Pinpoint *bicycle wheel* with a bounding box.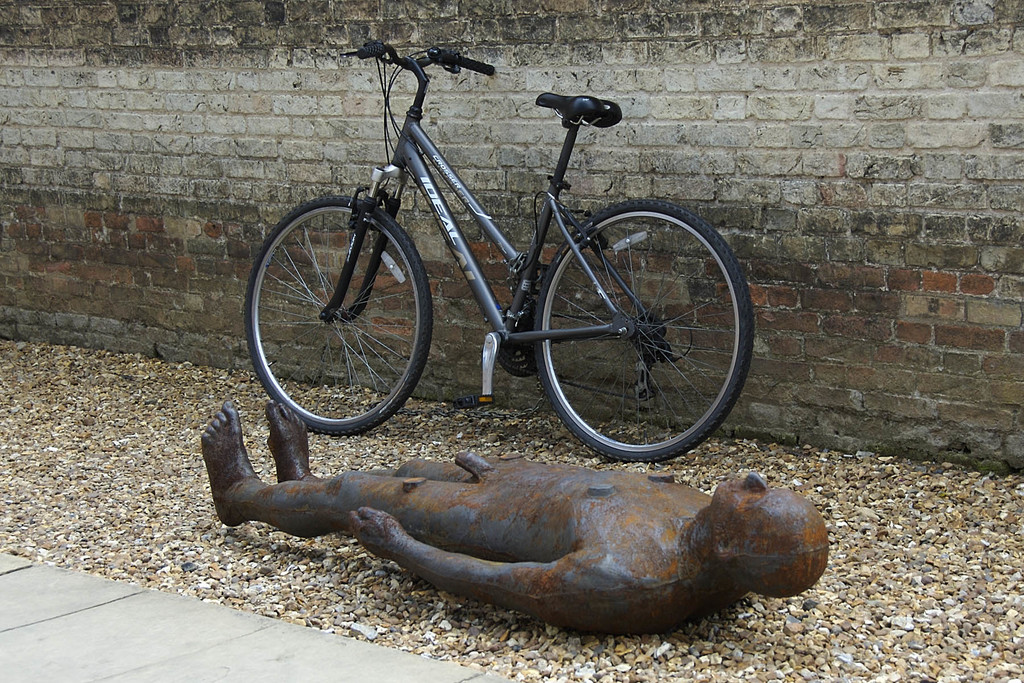
box(534, 198, 753, 463).
